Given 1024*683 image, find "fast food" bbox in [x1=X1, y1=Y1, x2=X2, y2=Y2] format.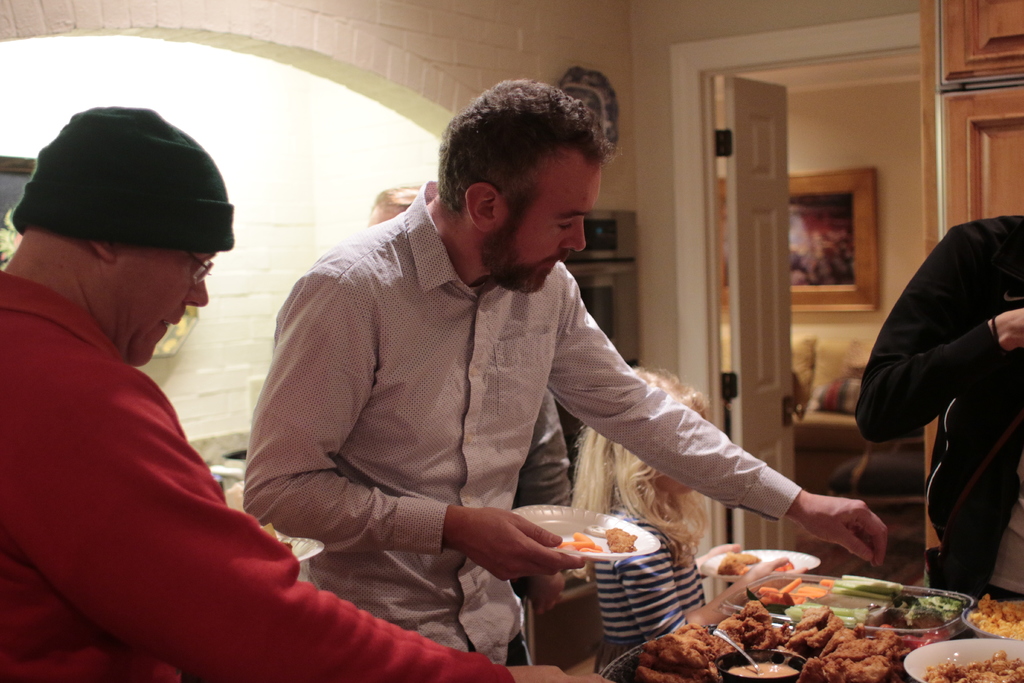
[x1=604, y1=531, x2=629, y2=561].
